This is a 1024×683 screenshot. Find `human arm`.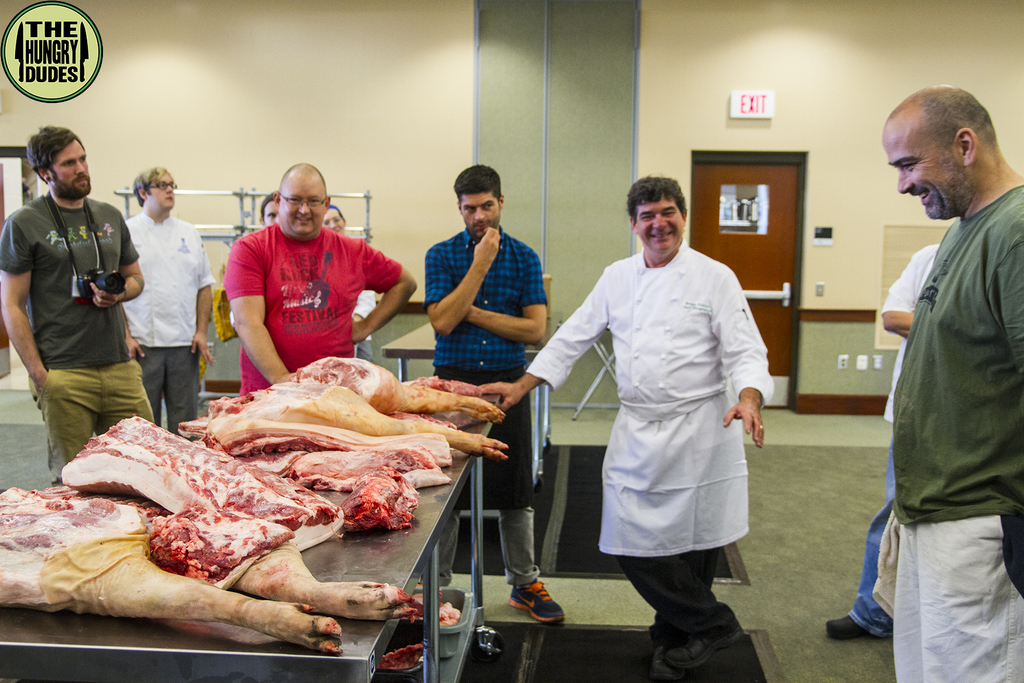
Bounding box: 424, 243, 500, 349.
